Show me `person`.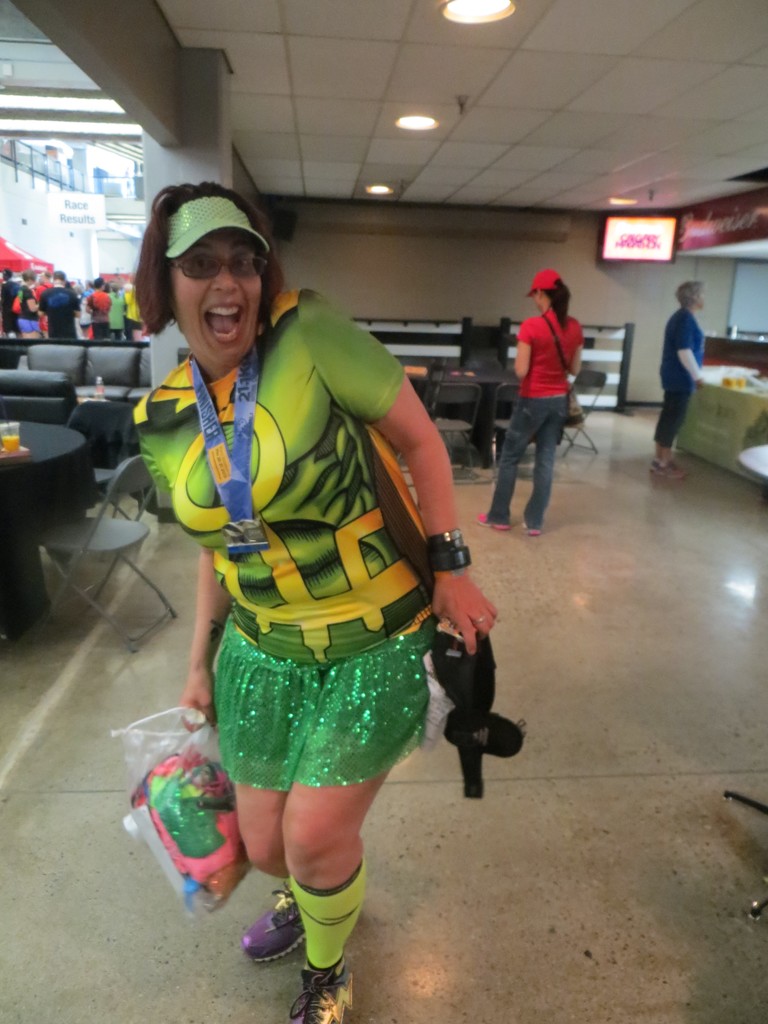
`person` is here: Rect(128, 176, 500, 1023).
